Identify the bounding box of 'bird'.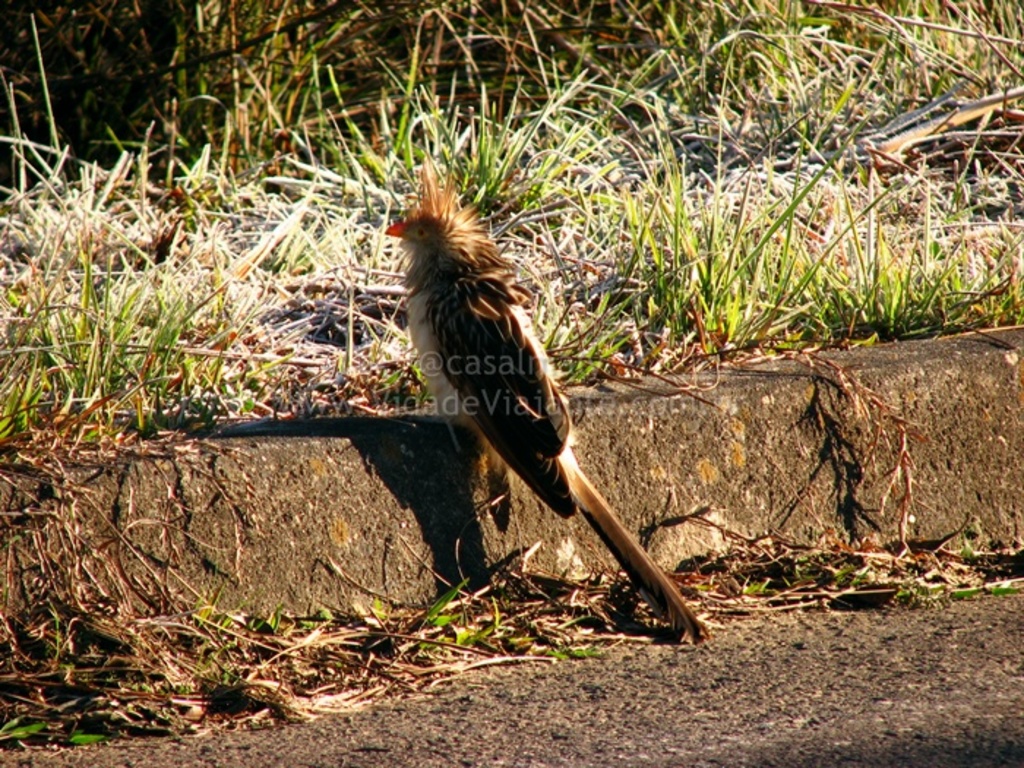
354,189,708,625.
